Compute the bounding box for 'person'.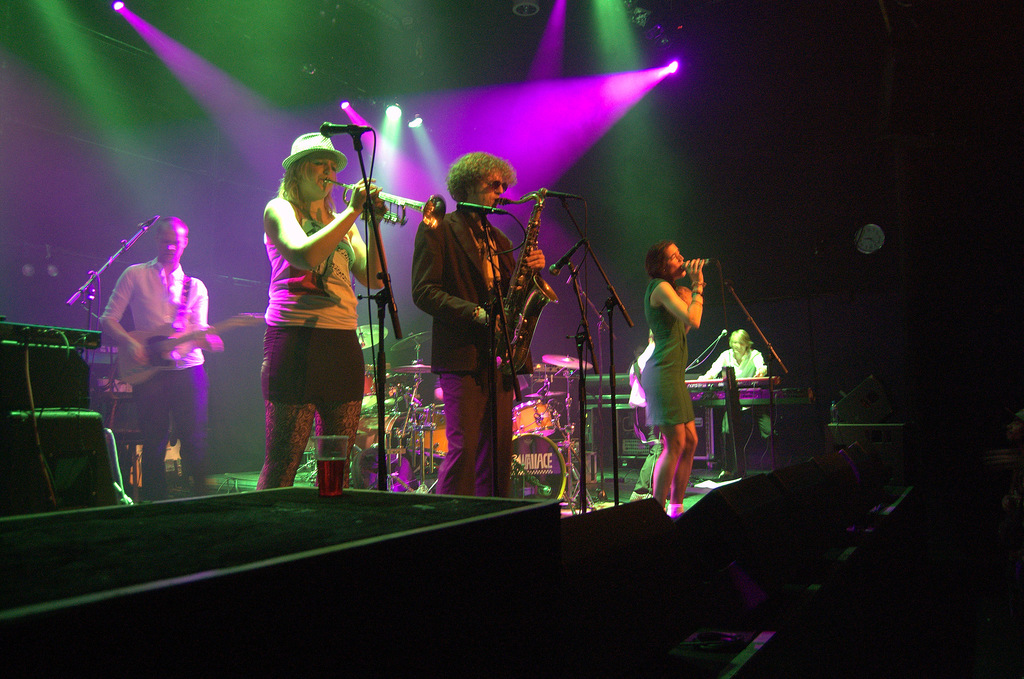
rect(100, 216, 228, 506).
